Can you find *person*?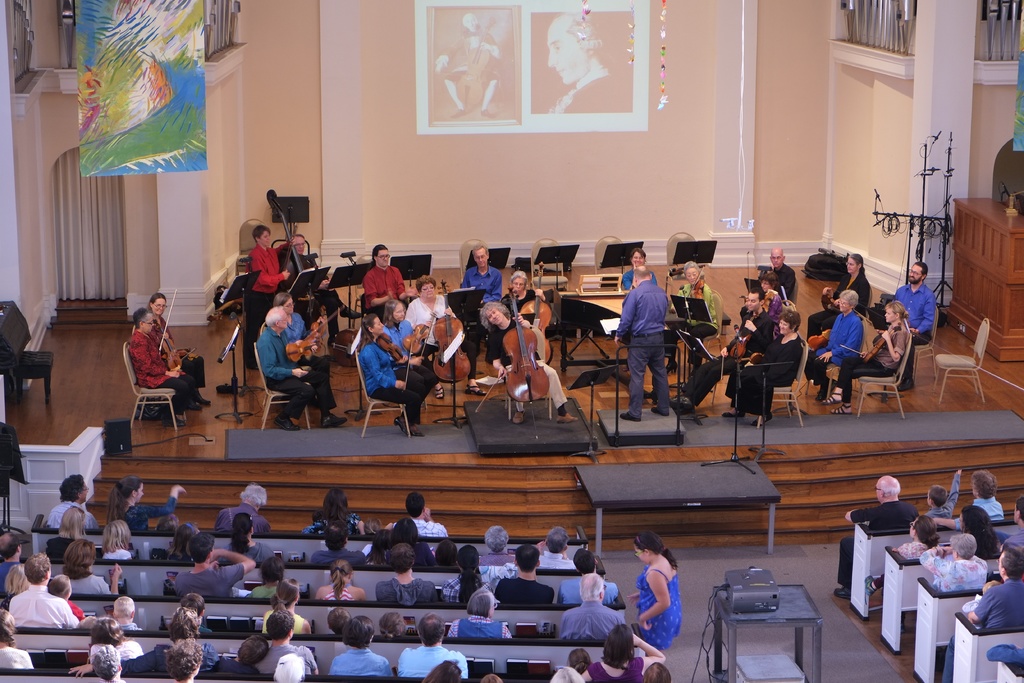
Yes, bounding box: box(316, 555, 362, 603).
